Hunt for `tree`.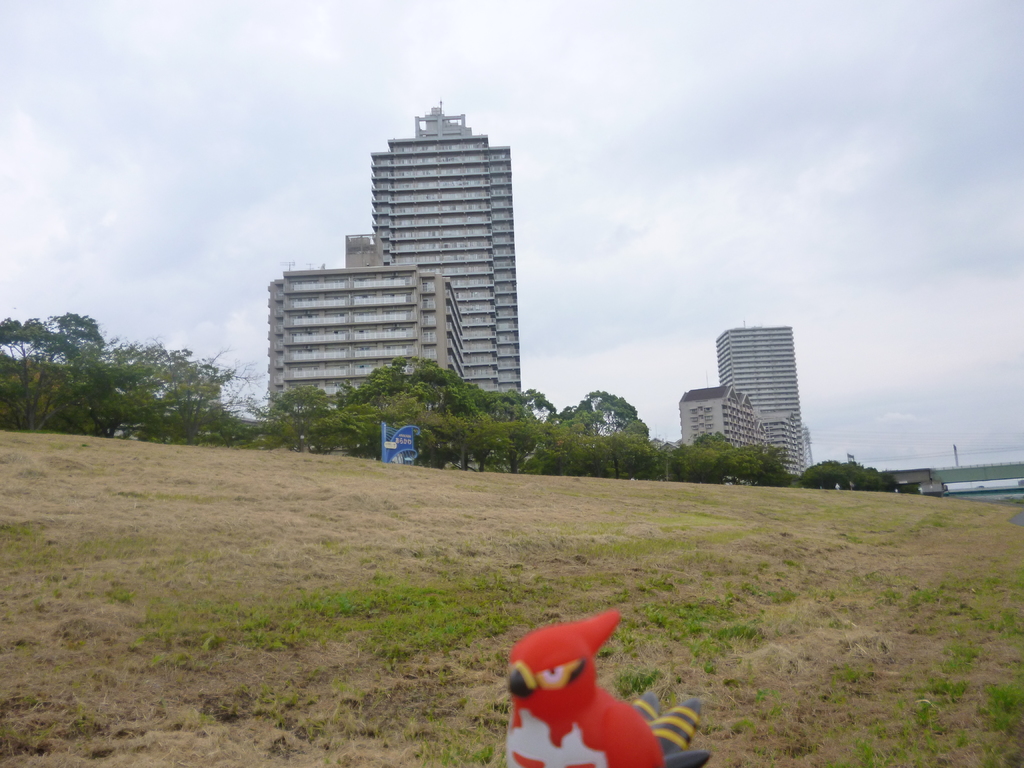
Hunted down at box=[410, 359, 463, 412].
